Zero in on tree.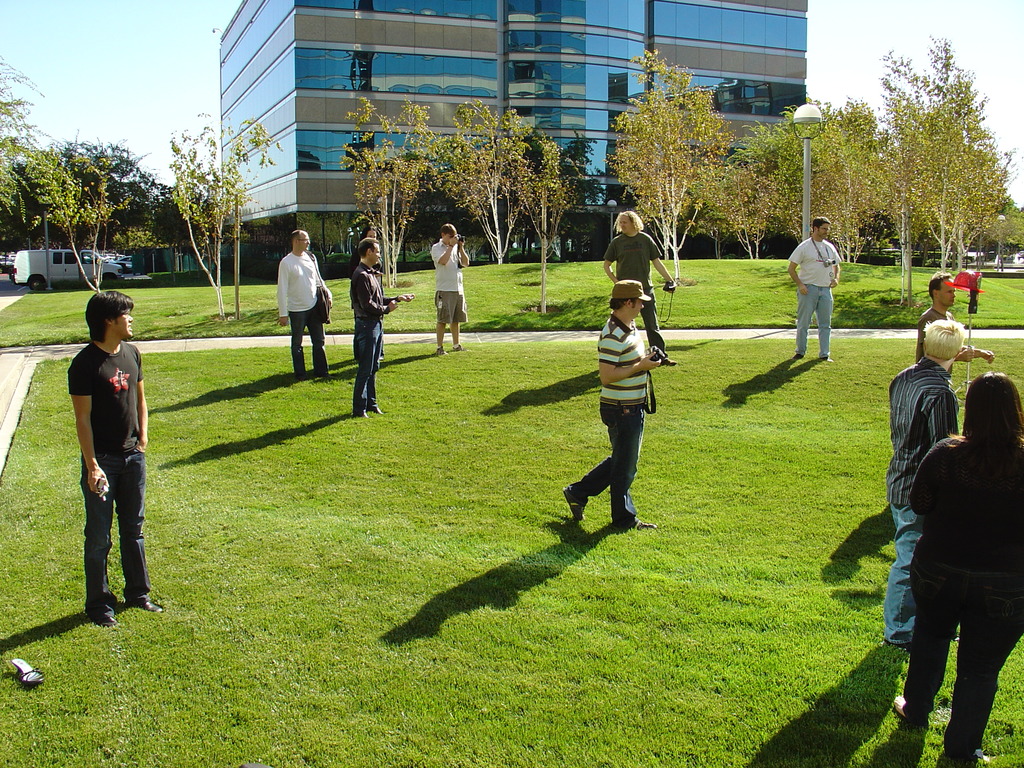
Zeroed in: box(431, 98, 532, 266).
